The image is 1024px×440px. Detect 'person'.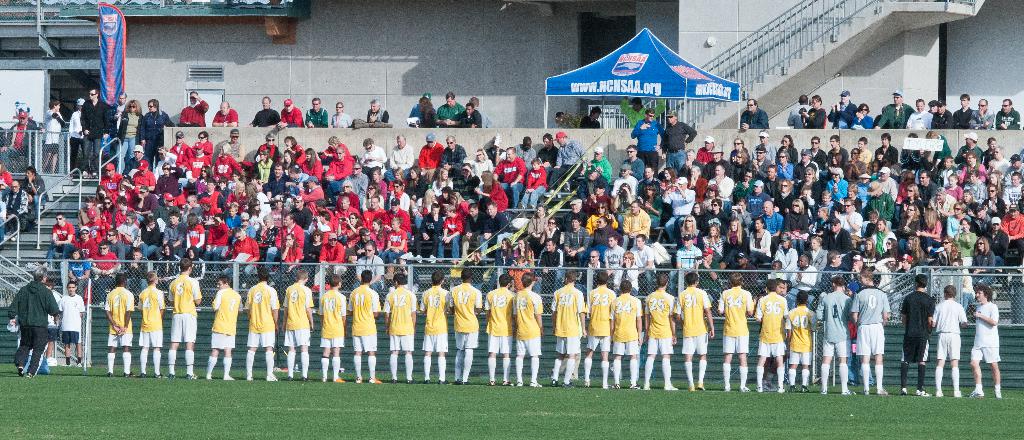
Detection: 617, 146, 639, 181.
